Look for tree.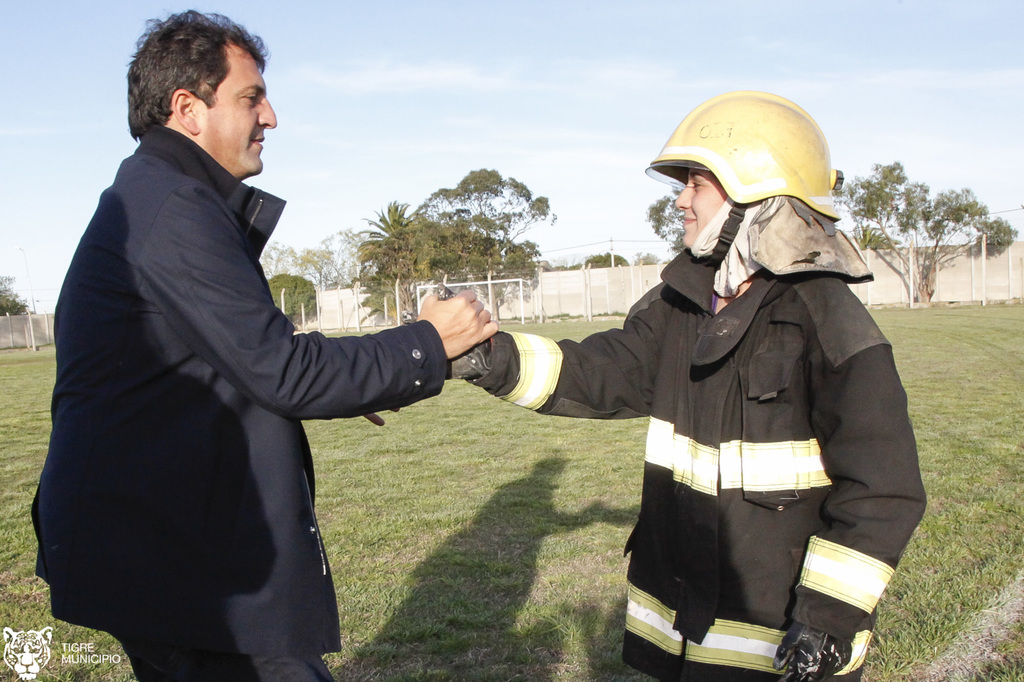
Found: <region>0, 274, 33, 319</region>.
